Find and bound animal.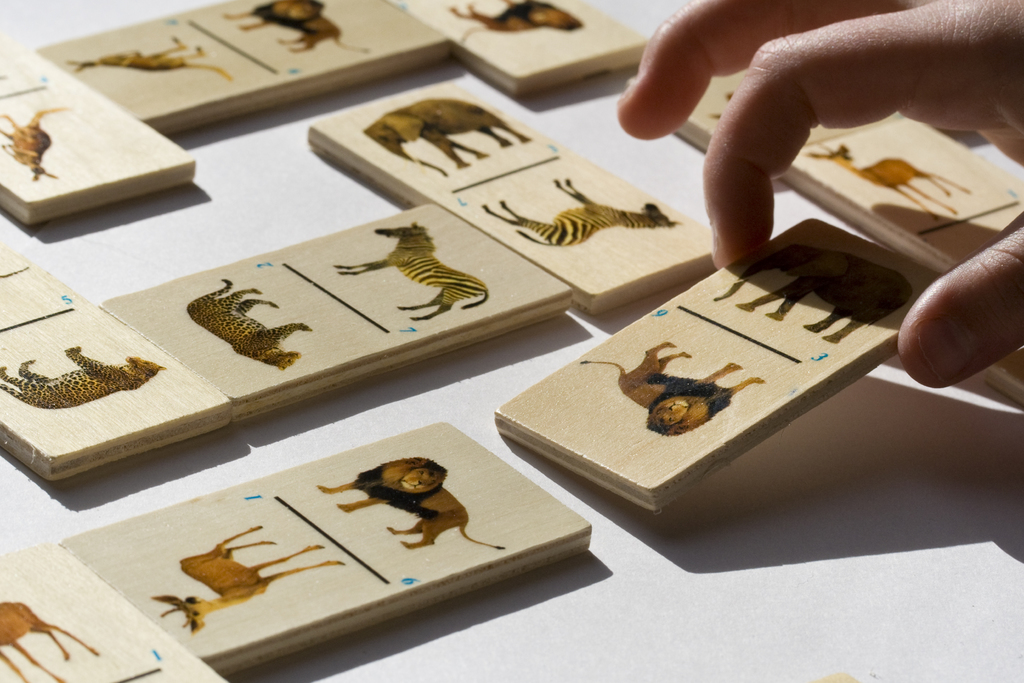
Bound: rect(337, 224, 488, 320).
